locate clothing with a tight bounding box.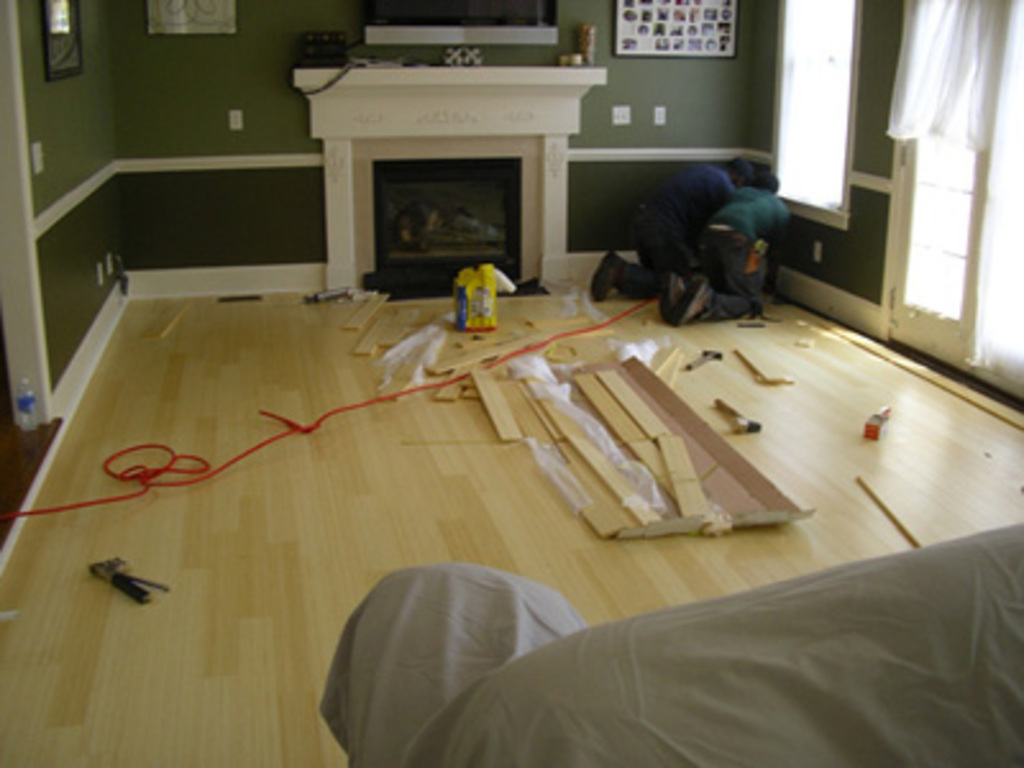
(left=614, top=161, right=727, bottom=307).
